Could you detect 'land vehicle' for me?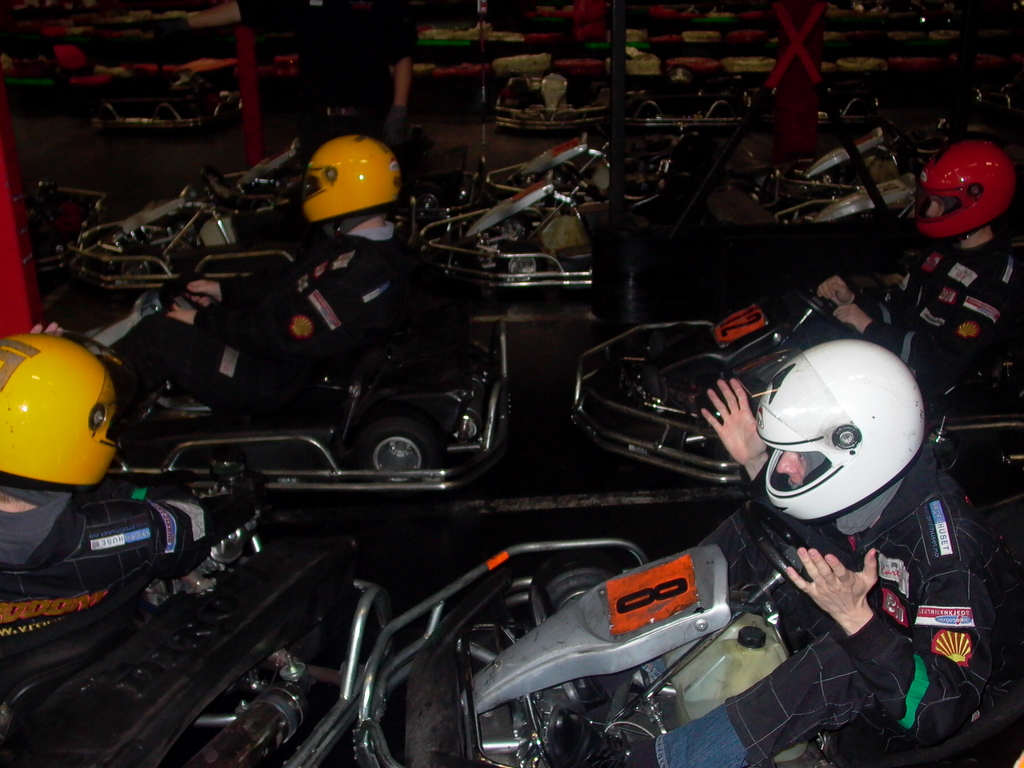
Detection result: <bbox>67, 172, 428, 283</bbox>.
